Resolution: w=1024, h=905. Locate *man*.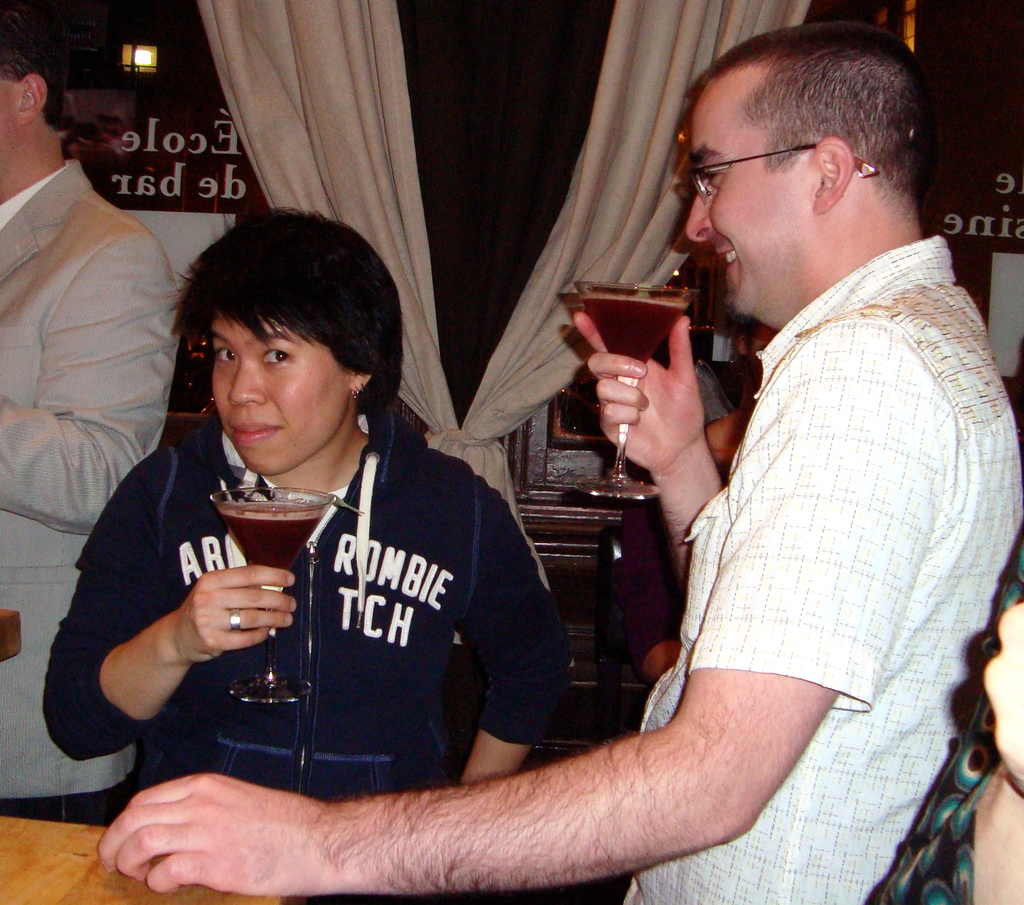
{"left": 0, "top": 15, "right": 179, "bottom": 822}.
